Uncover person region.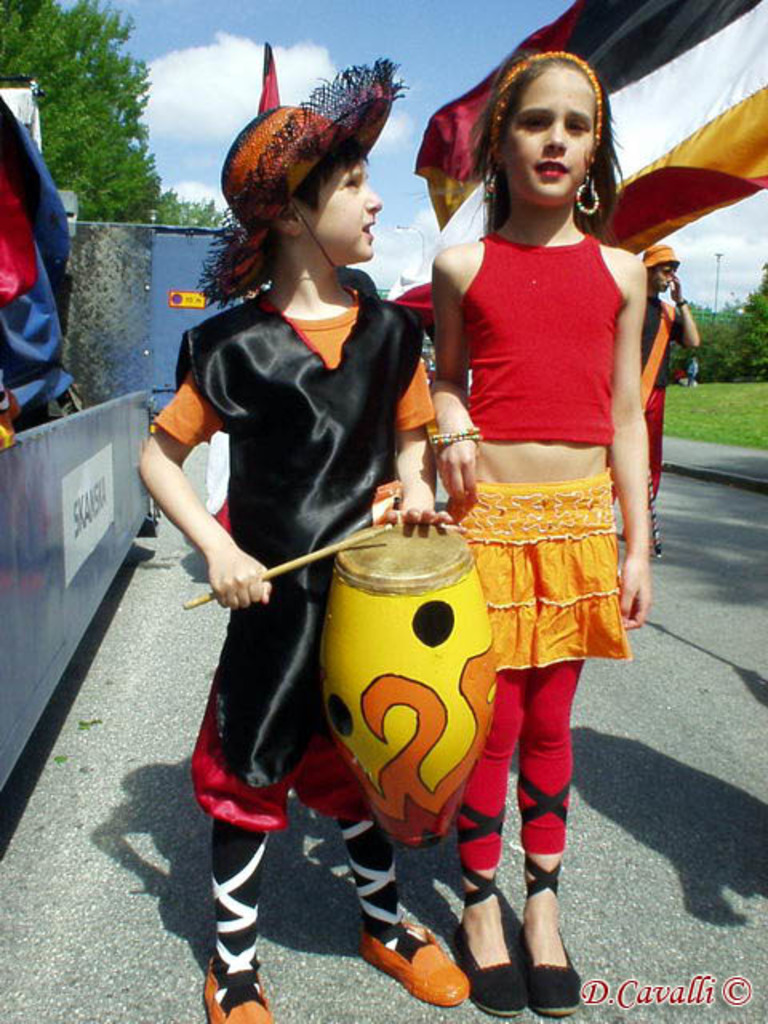
Uncovered: x1=424, y1=37, x2=648, y2=1016.
